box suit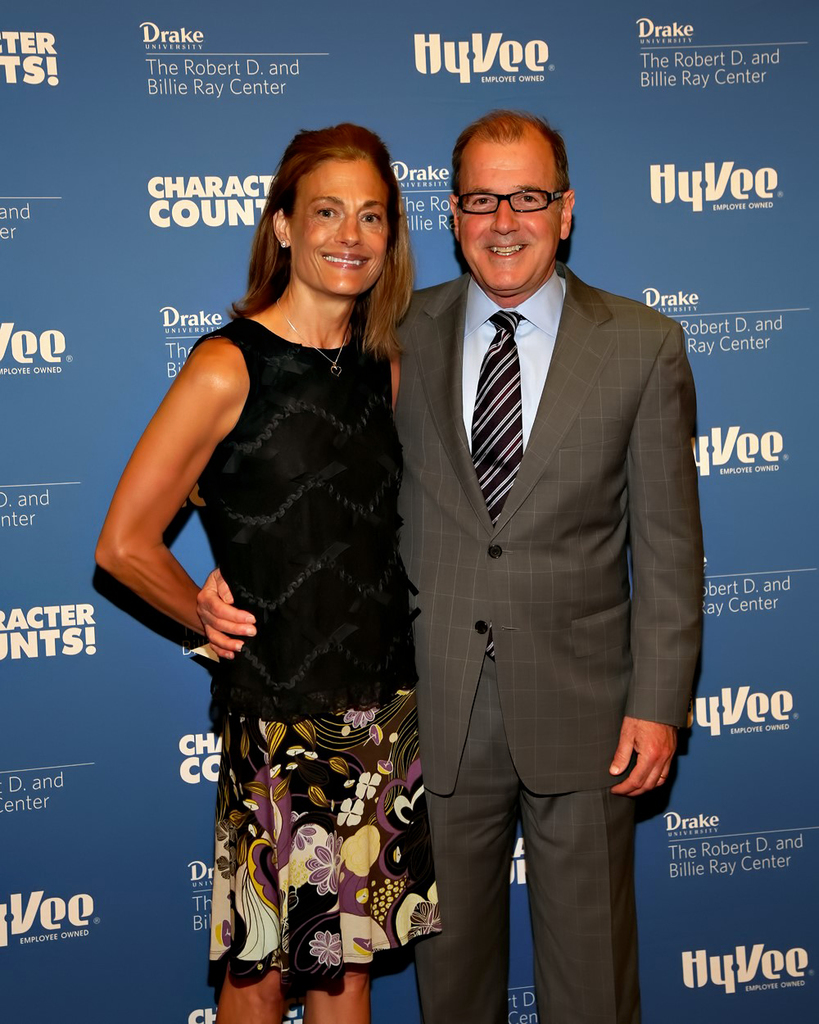
box=[378, 90, 696, 1023]
